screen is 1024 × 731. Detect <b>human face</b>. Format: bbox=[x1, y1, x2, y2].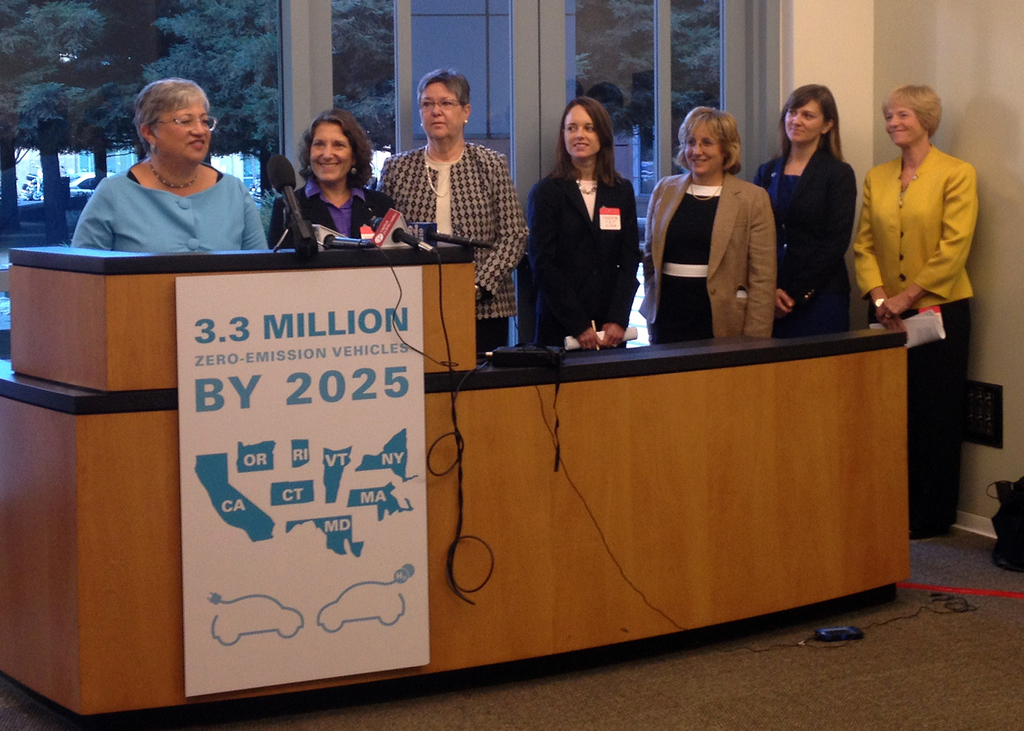
bbox=[420, 79, 452, 127].
